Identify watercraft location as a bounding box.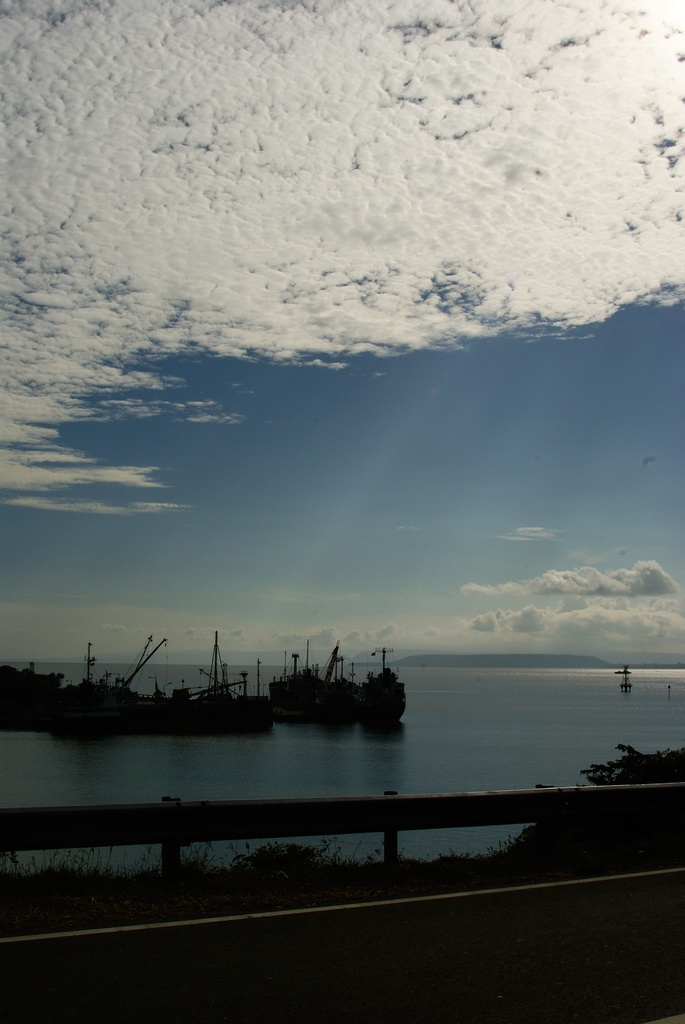
<bbox>357, 645, 407, 731</bbox>.
